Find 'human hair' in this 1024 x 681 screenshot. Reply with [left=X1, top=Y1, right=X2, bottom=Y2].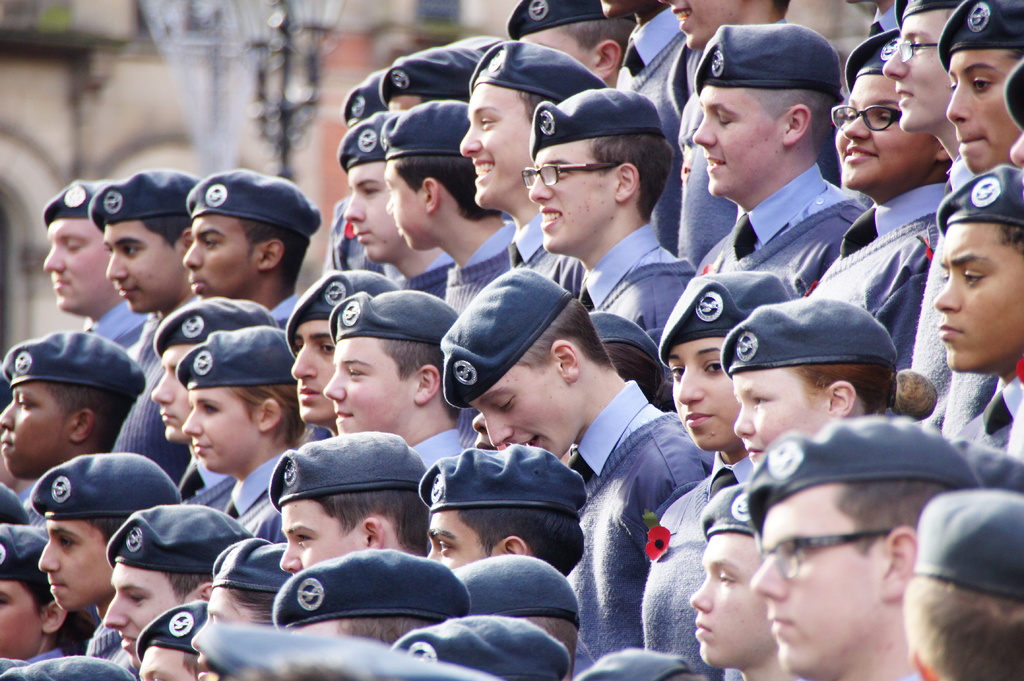
[left=584, top=132, right=671, bottom=222].
